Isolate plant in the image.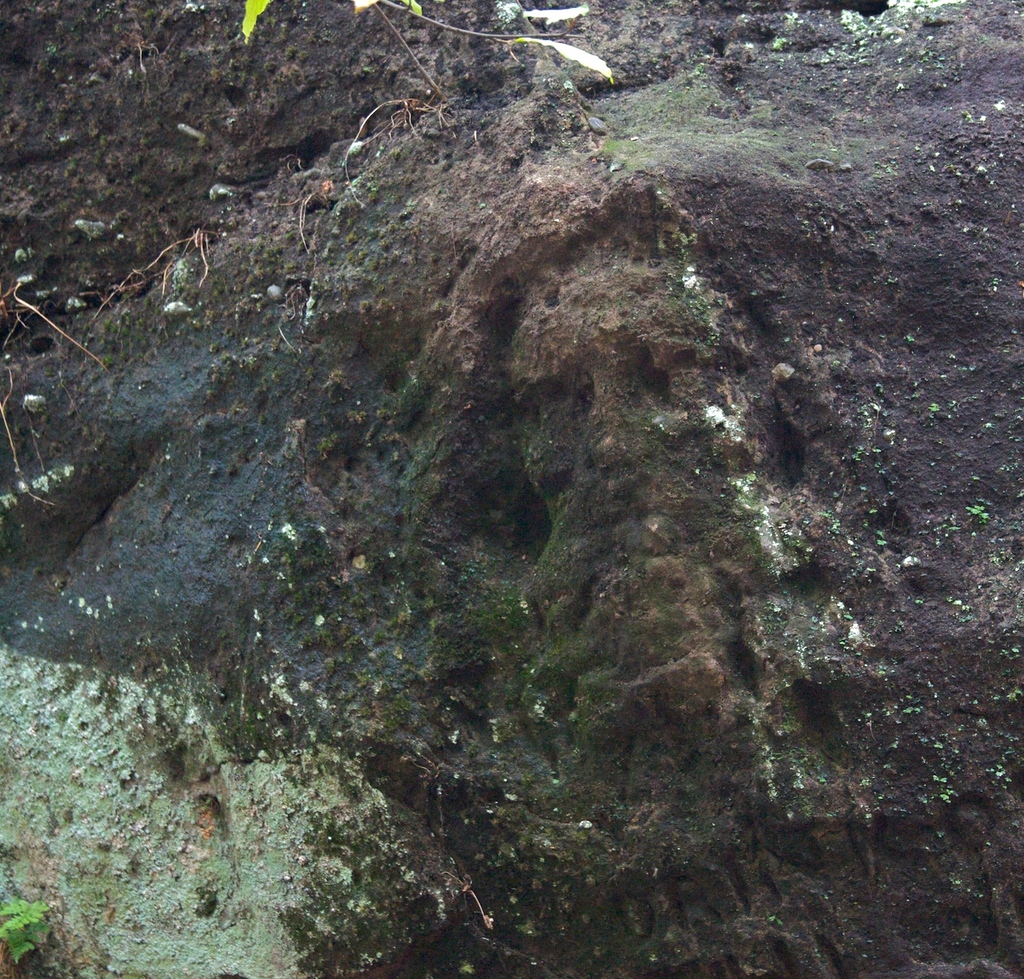
Isolated region: box=[1005, 686, 1023, 703].
